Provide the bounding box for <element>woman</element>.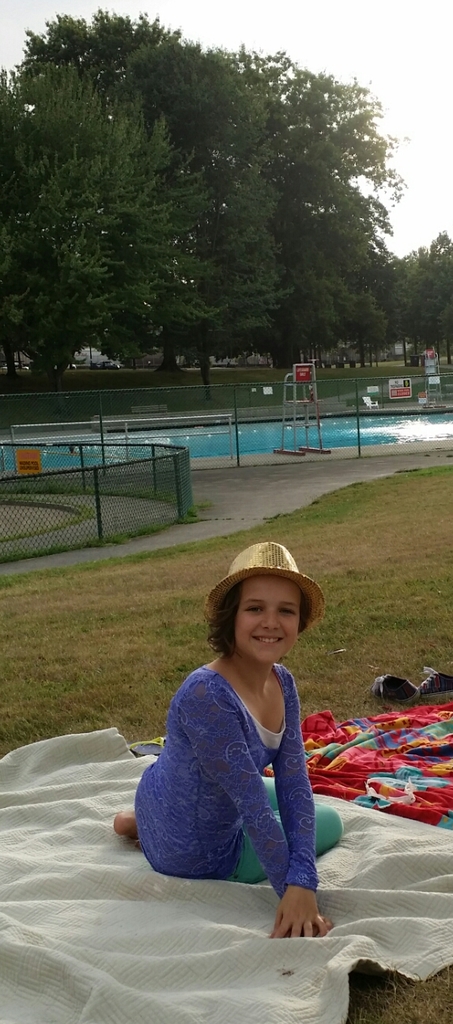
box=[138, 567, 361, 915].
